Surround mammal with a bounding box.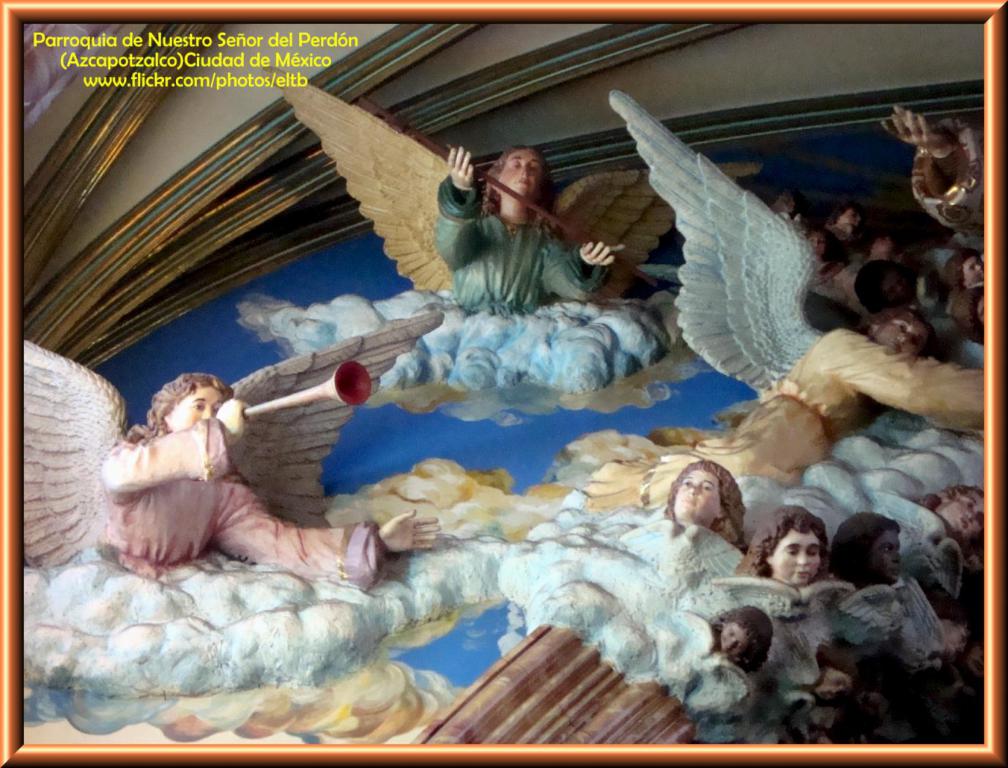
bbox=[431, 142, 622, 317].
